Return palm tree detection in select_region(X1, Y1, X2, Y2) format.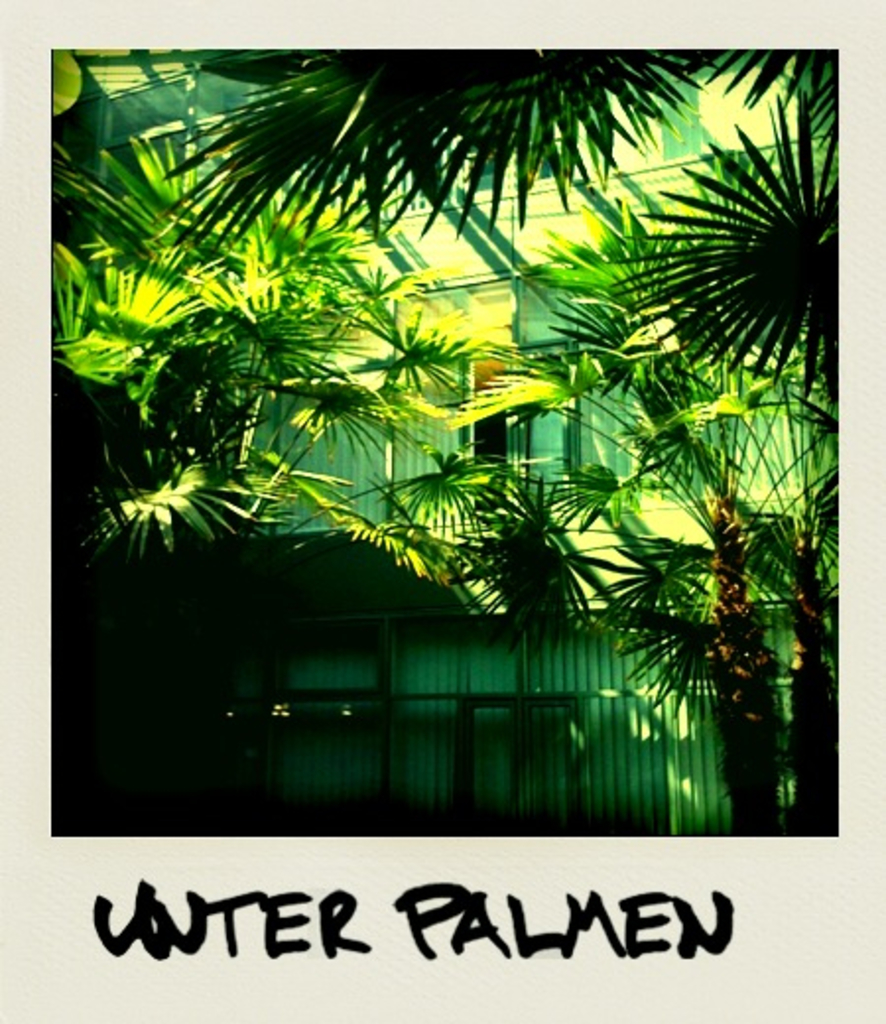
select_region(47, 37, 841, 839).
